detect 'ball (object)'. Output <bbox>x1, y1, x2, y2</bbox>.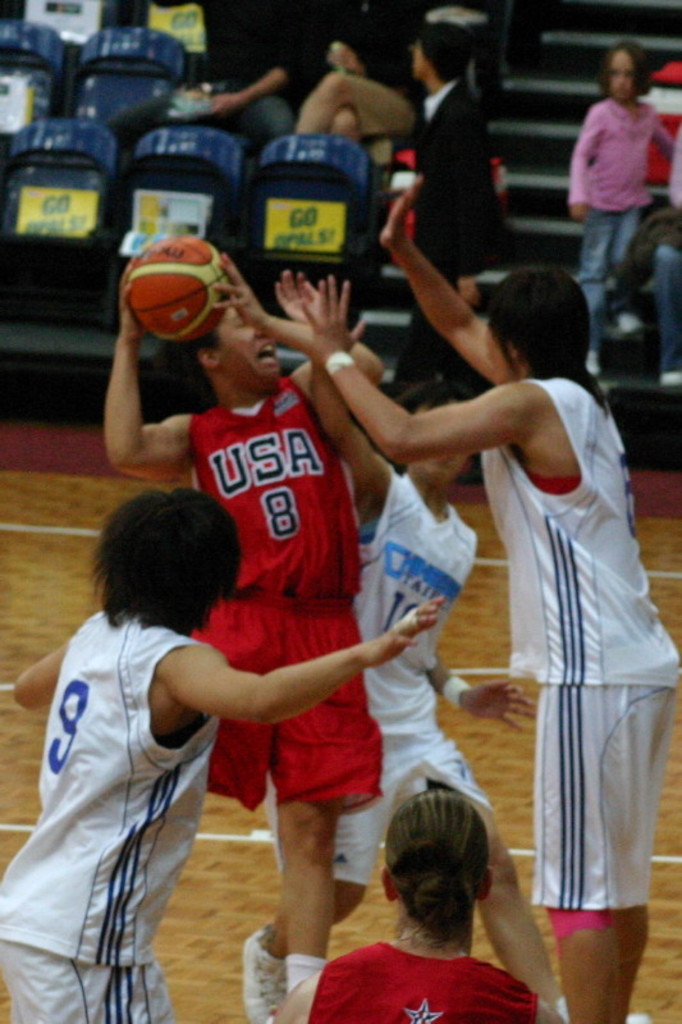
<bbox>129, 234, 232, 346</bbox>.
